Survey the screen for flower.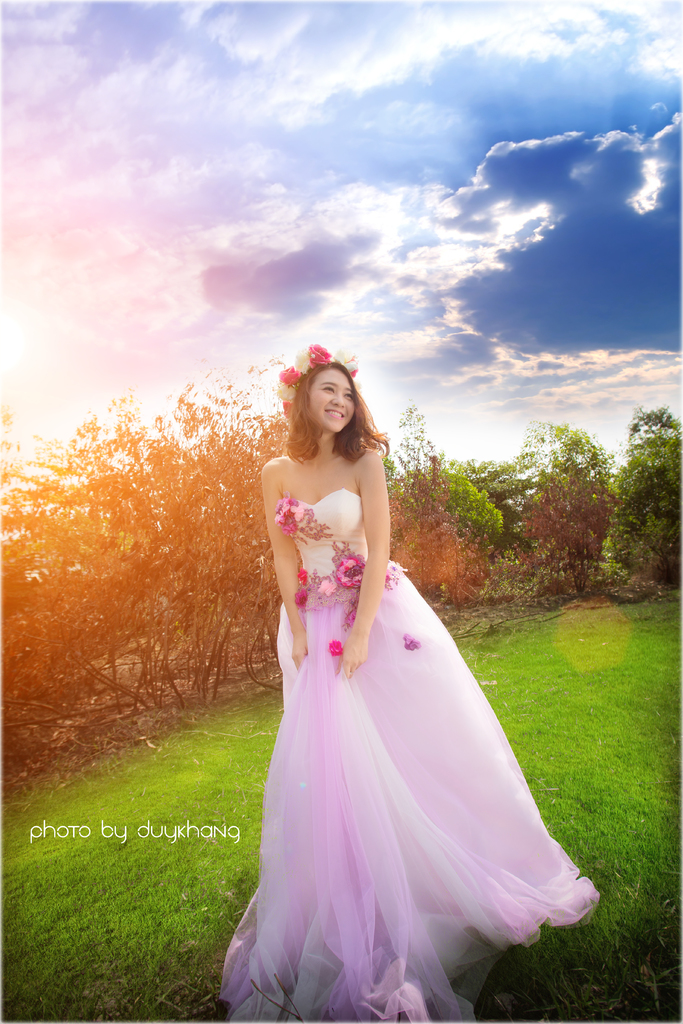
Survey found: (268,494,296,532).
